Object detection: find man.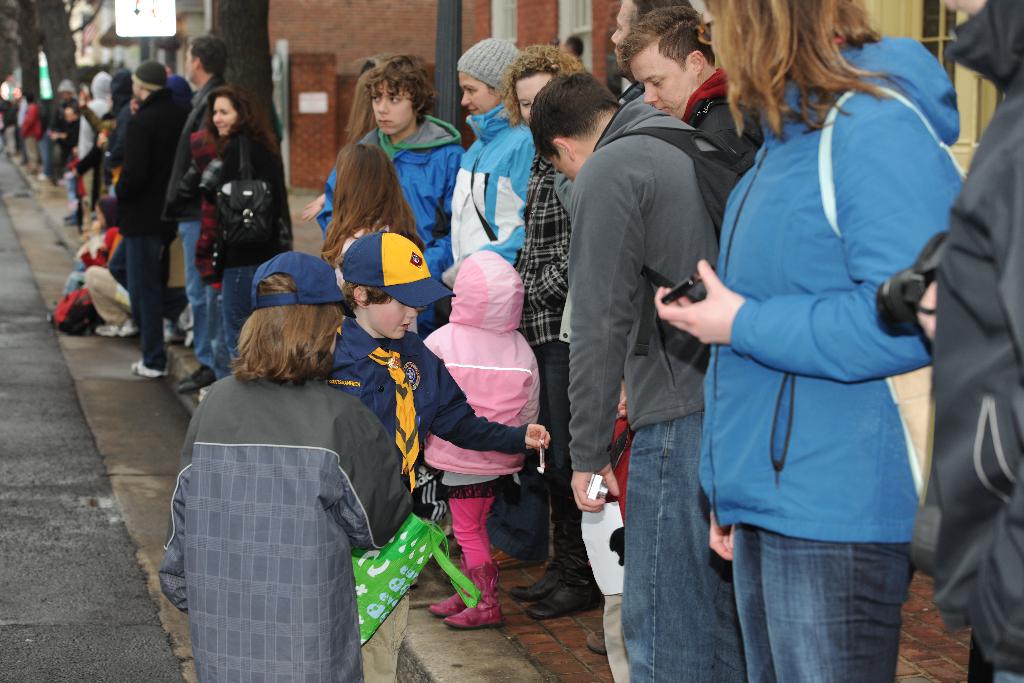
rect(563, 29, 756, 664).
